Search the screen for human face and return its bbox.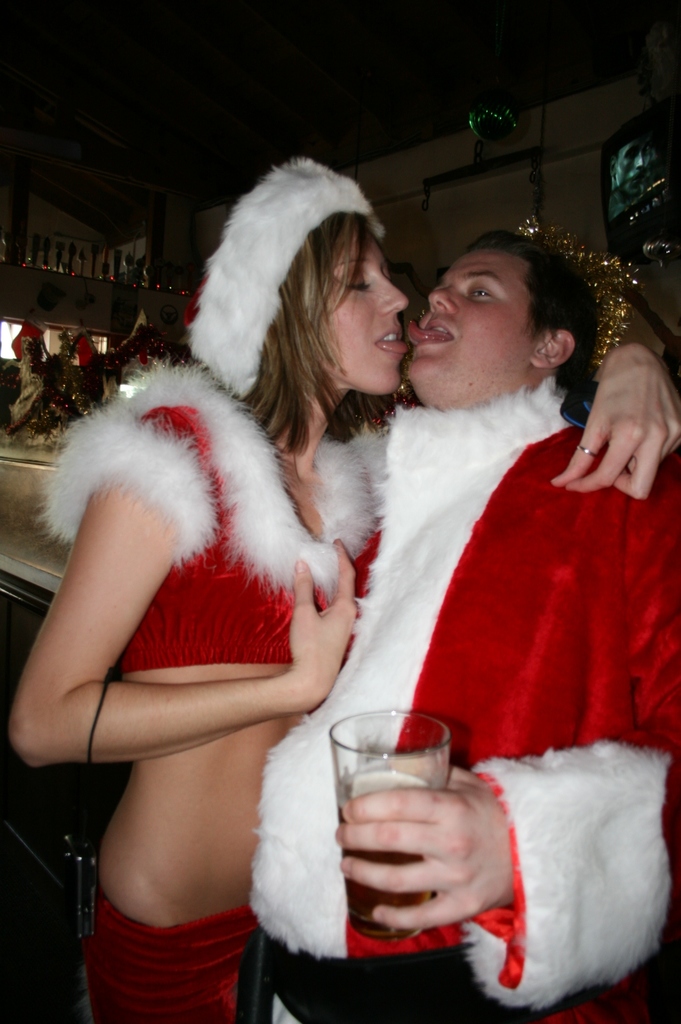
Found: 406/250/534/400.
